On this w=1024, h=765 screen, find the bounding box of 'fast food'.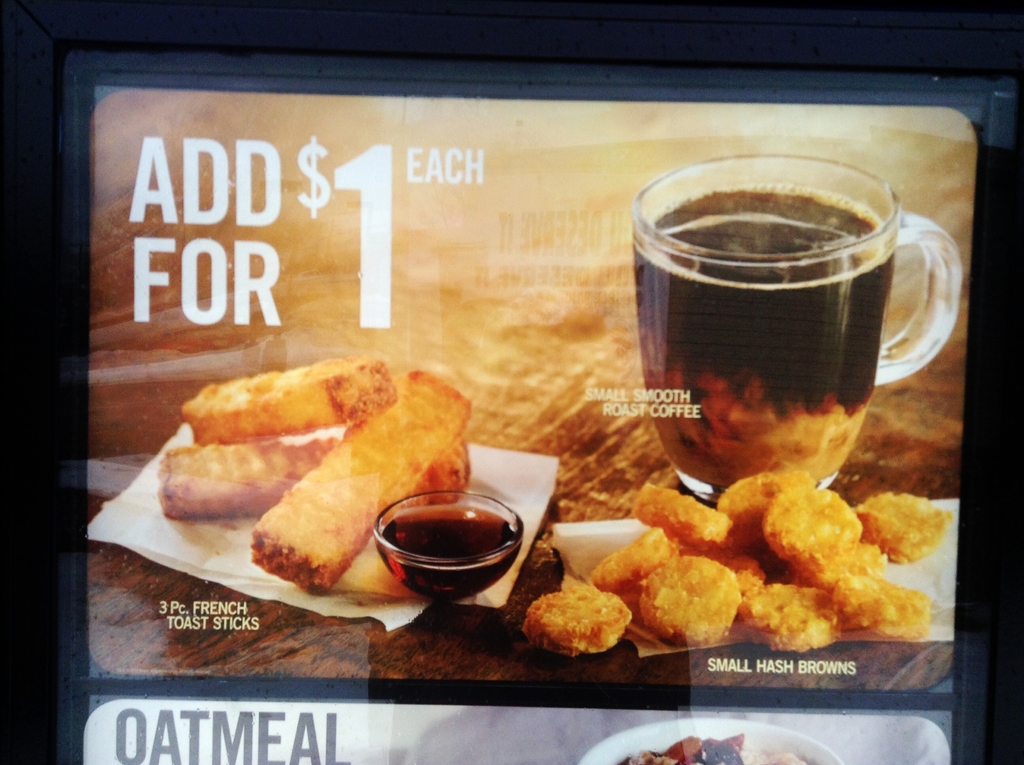
Bounding box: 184 348 390 449.
